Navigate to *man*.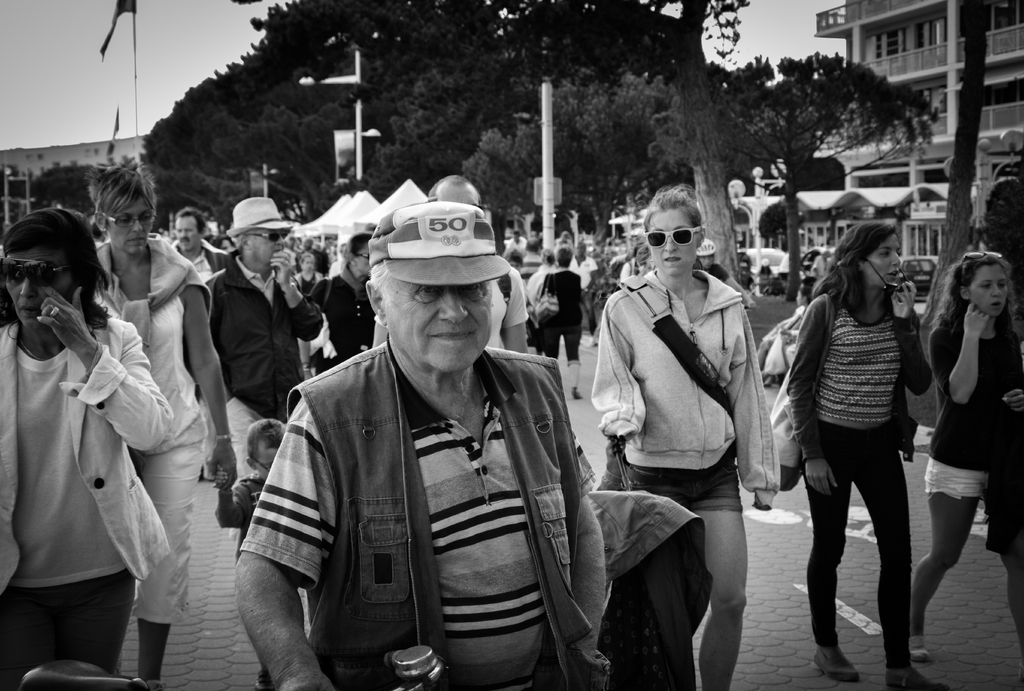
Navigation target: bbox(296, 237, 332, 275).
